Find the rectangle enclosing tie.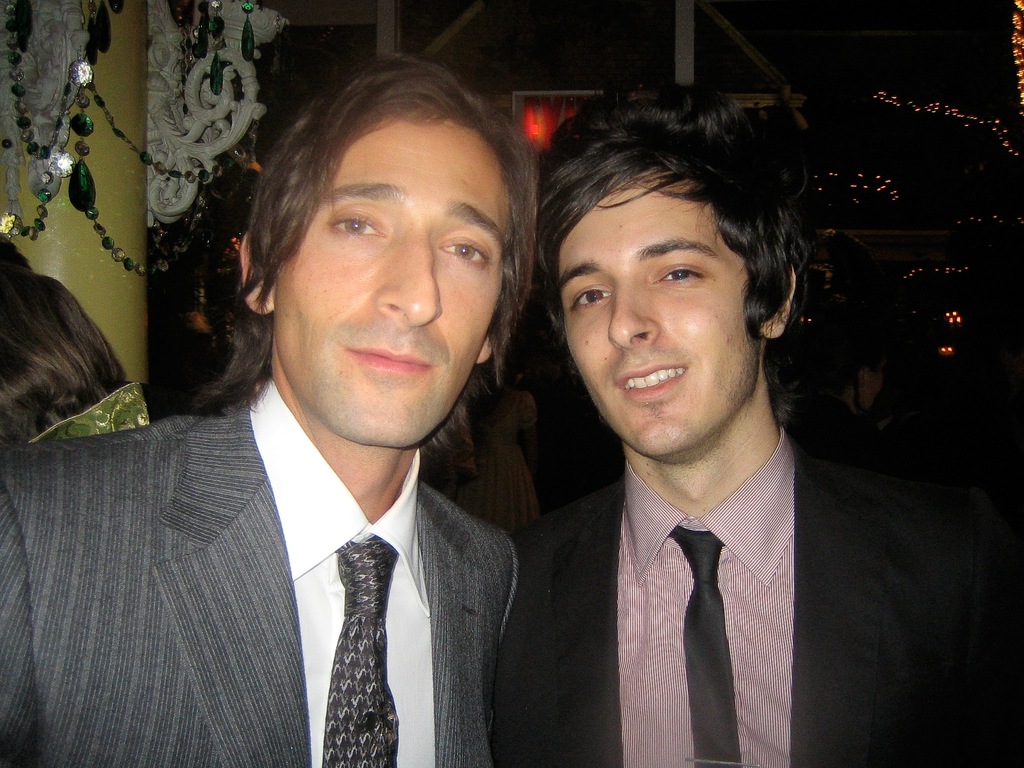
669/527/741/767.
